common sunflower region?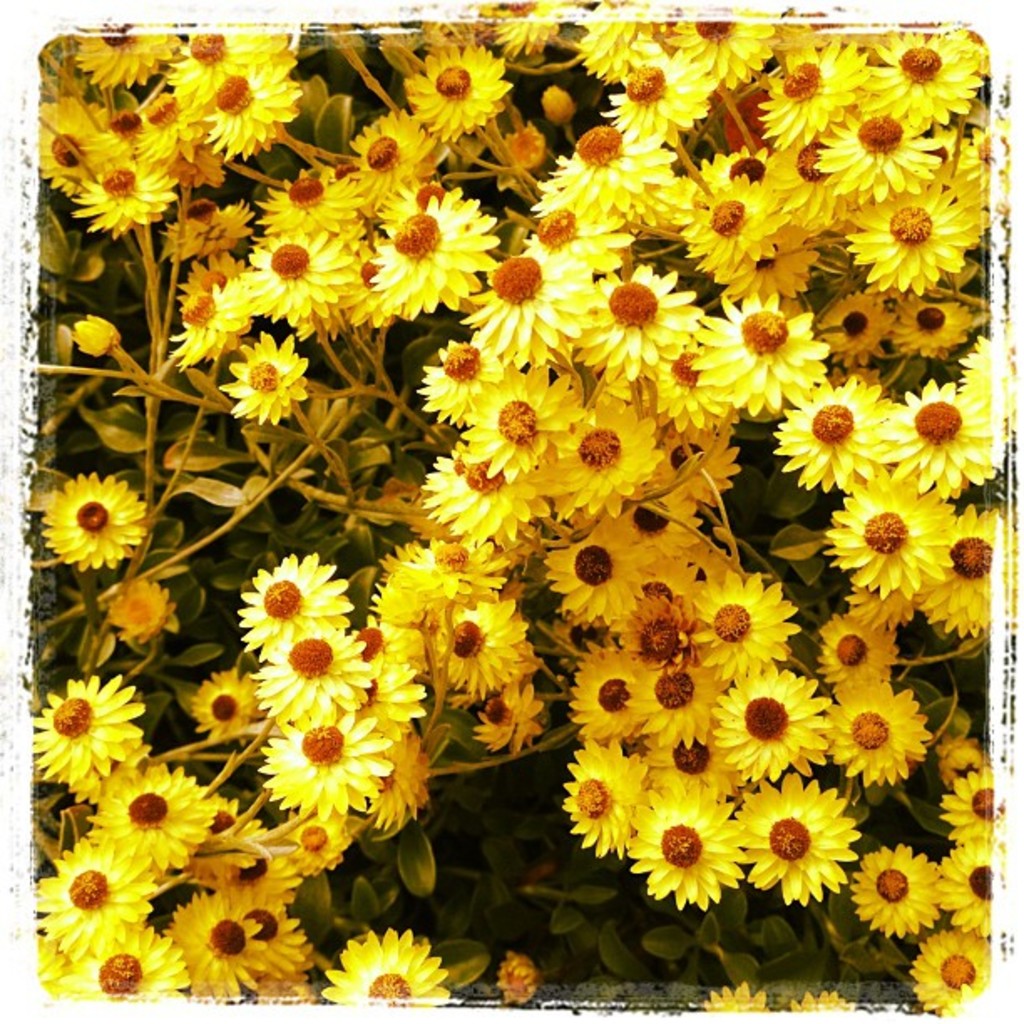
select_region(830, 684, 912, 793)
